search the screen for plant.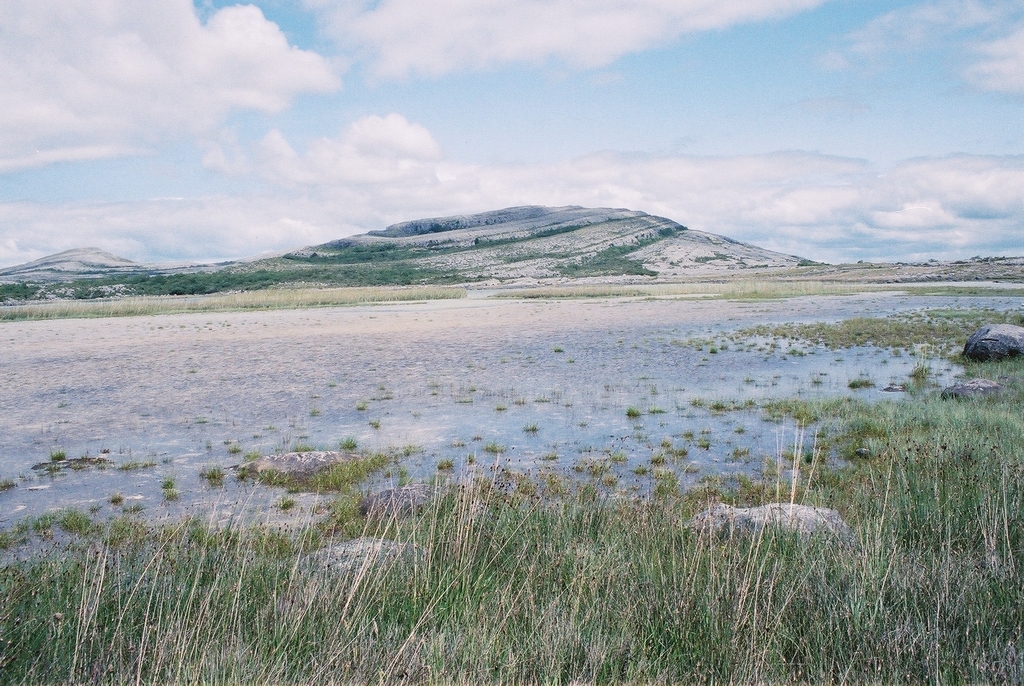
Found at bbox=[468, 455, 476, 464].
